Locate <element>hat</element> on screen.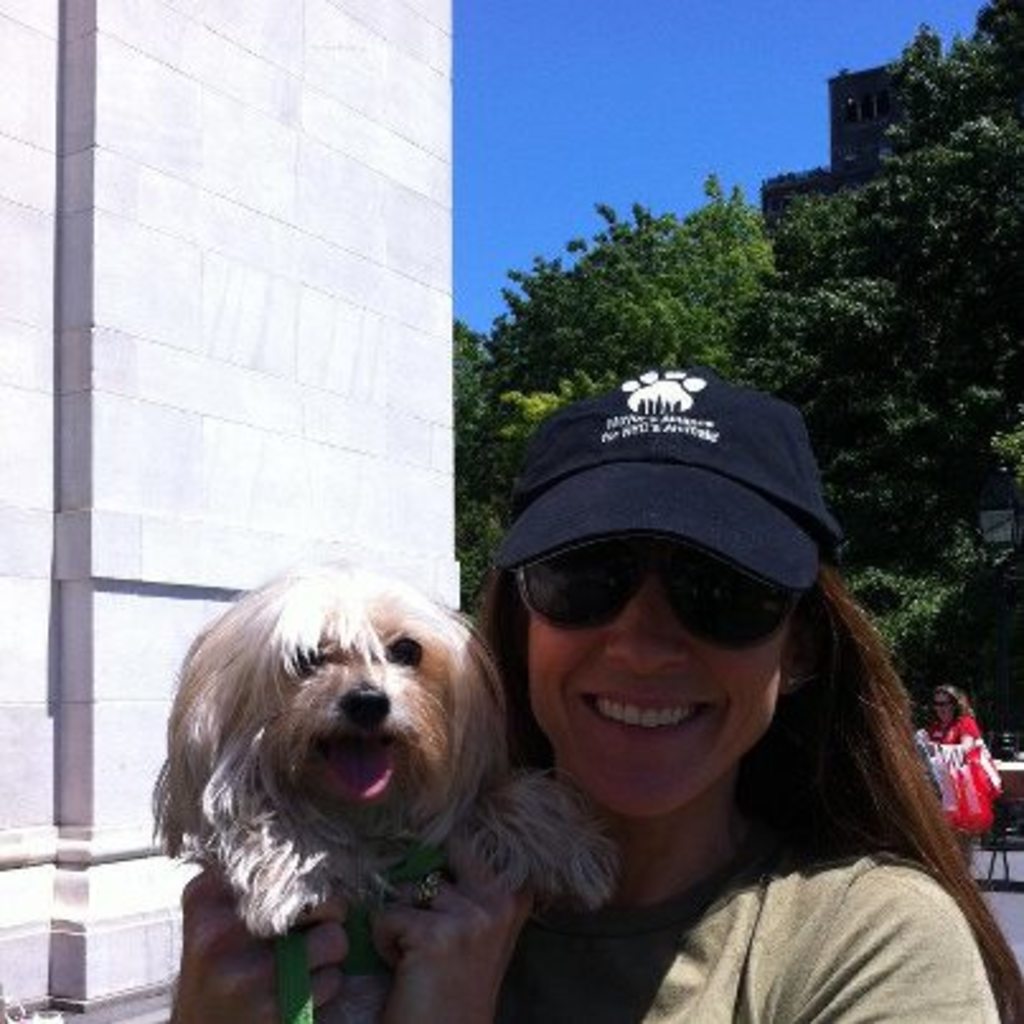
On screen at x1=495 y1=368 x2=846 y2=595.
